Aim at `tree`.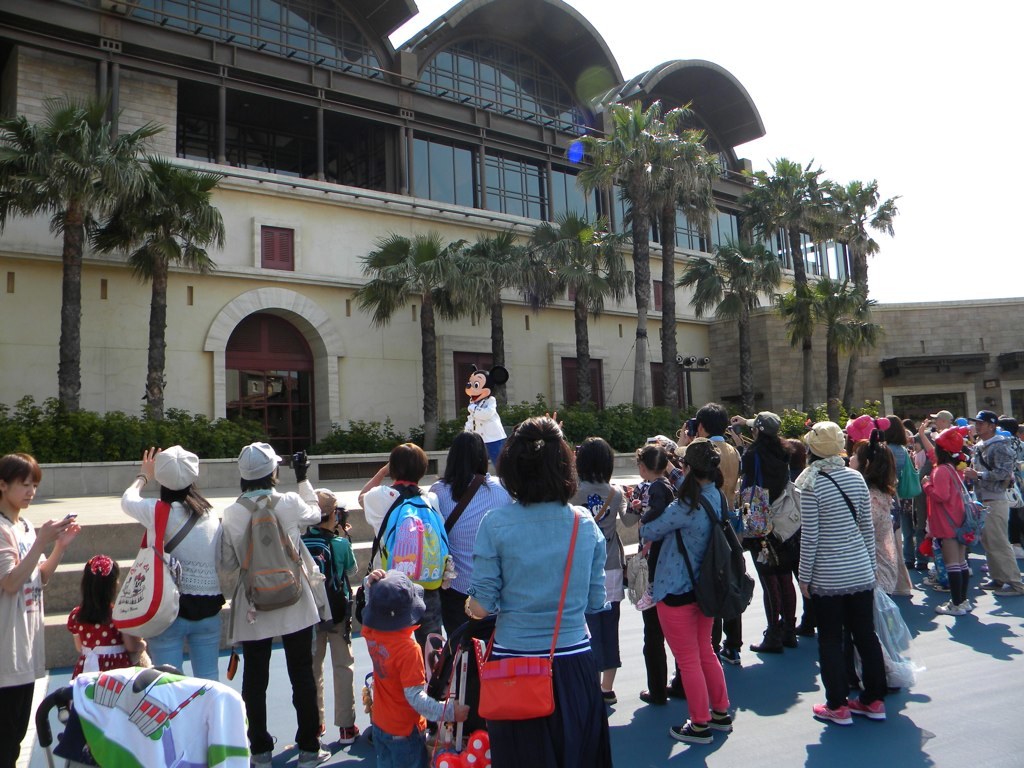
Aimed at bbox=[351, 229, 475, 454].
